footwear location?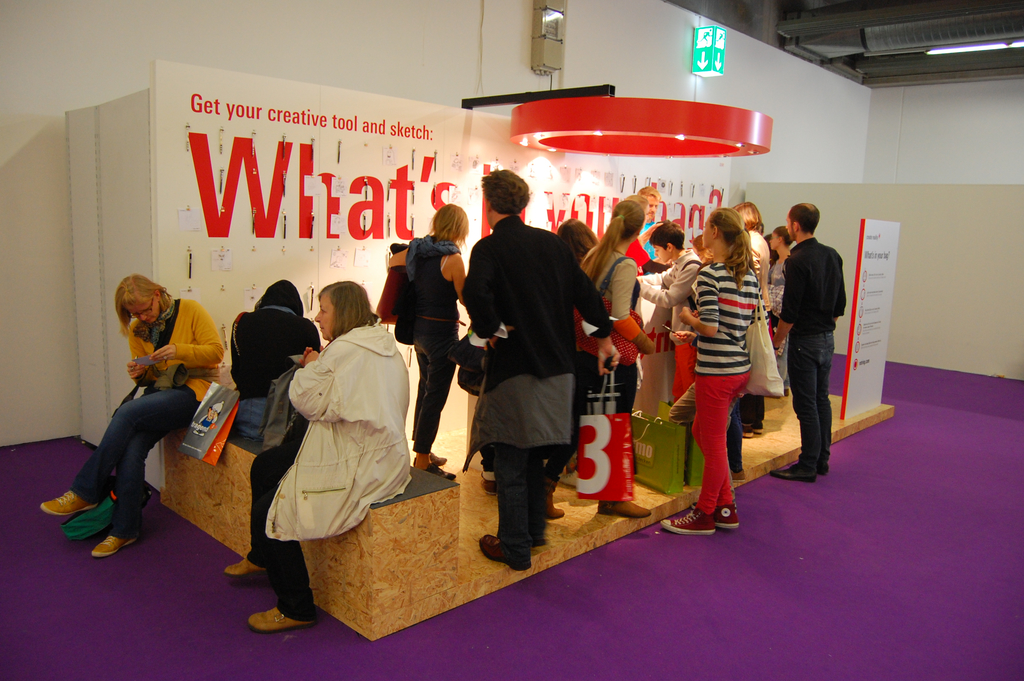
(772,459,818,482)
